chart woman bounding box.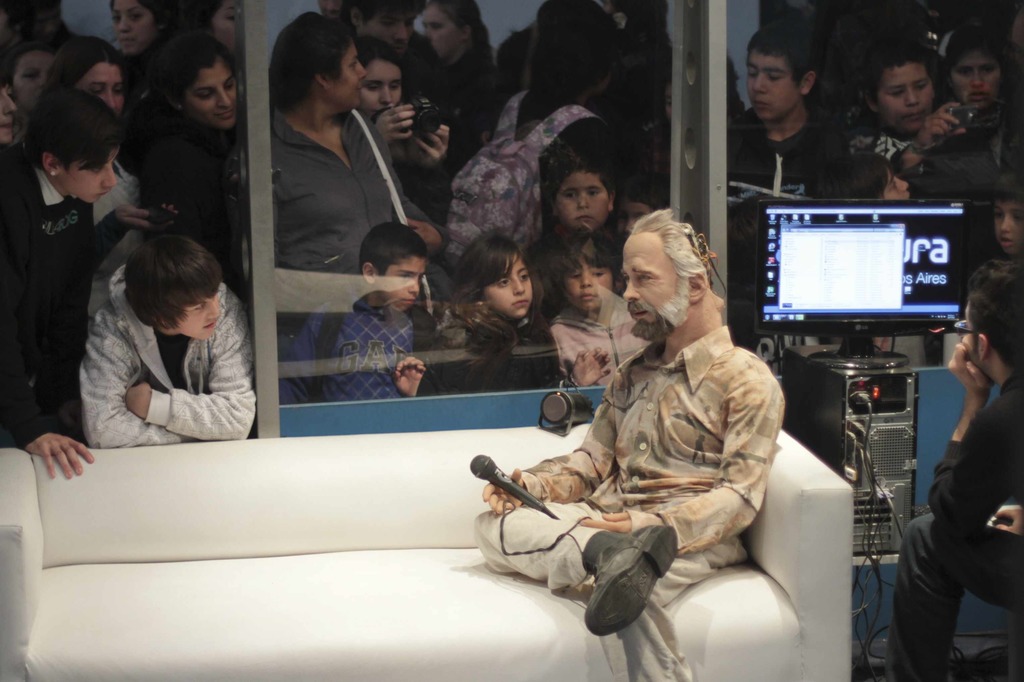
Charted: 126:27:243:296.
